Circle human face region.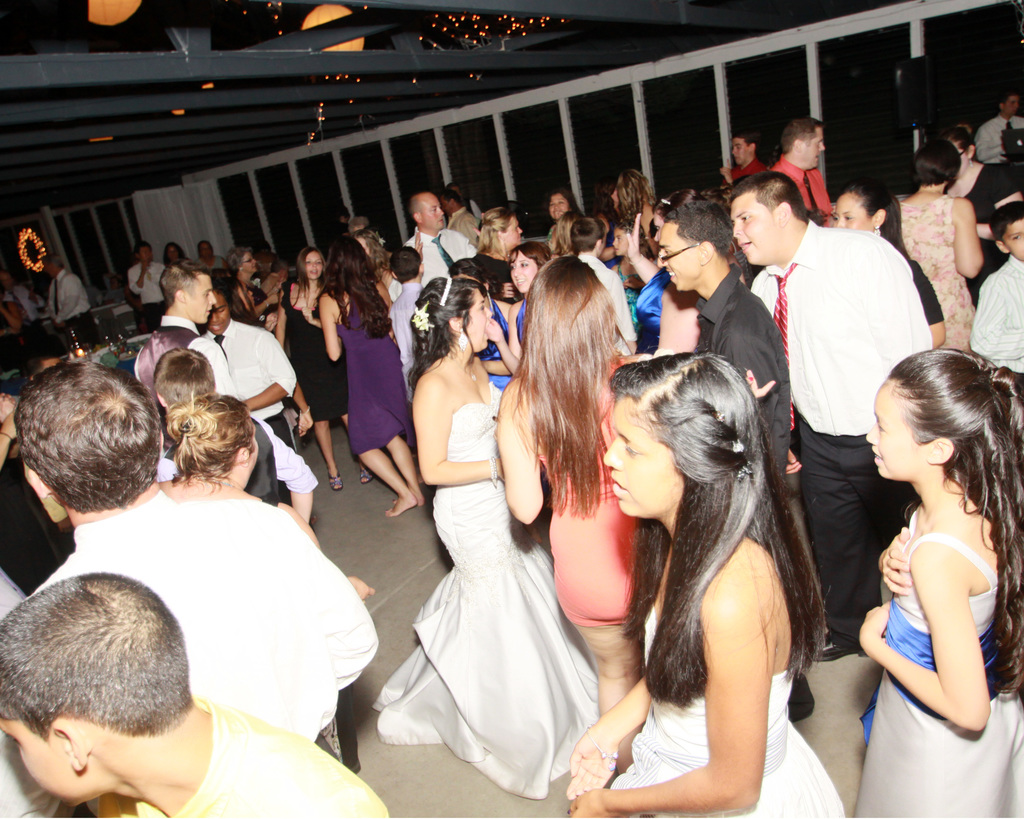
Region: (left=3, top=725, right=89, bottom=809).
